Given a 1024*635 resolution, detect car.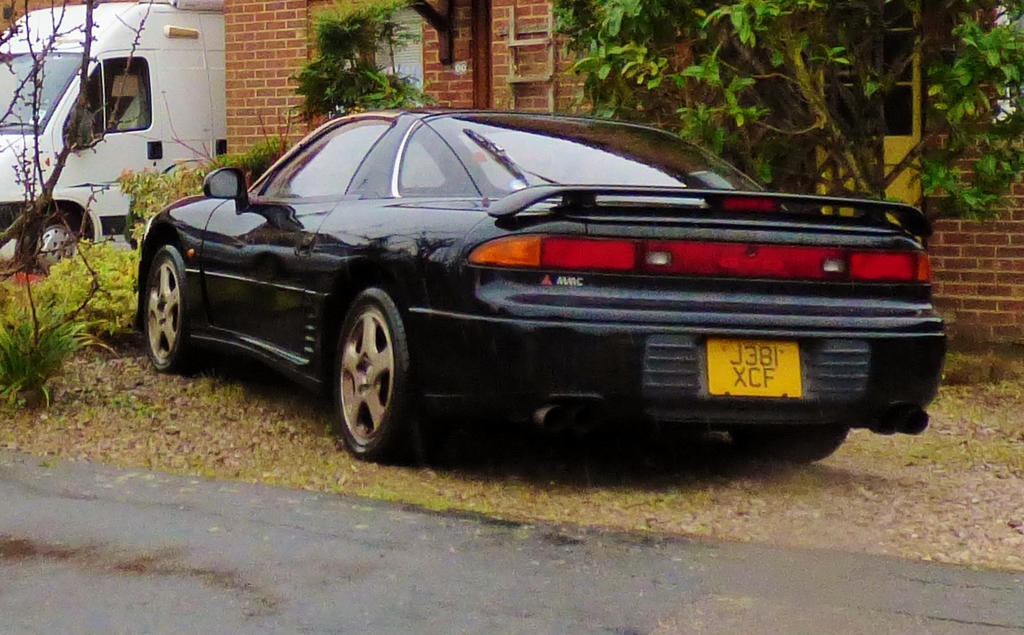
[128, 112, 930, 483].
